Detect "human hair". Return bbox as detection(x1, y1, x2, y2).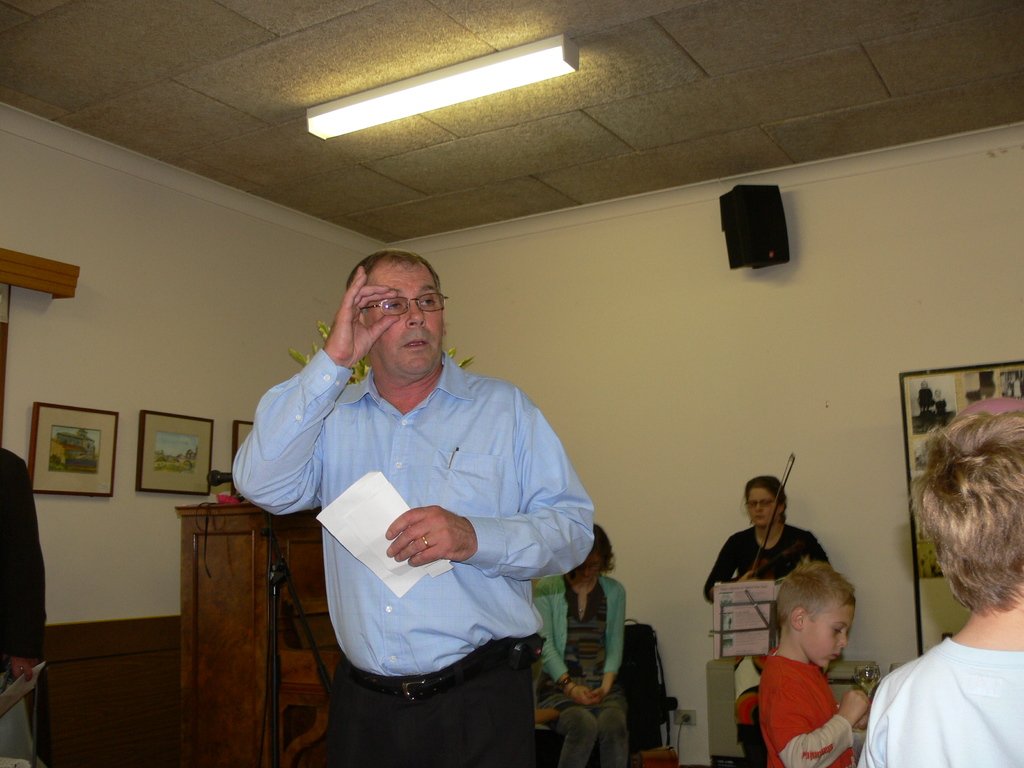
detection(777, 564, 851, 628).
